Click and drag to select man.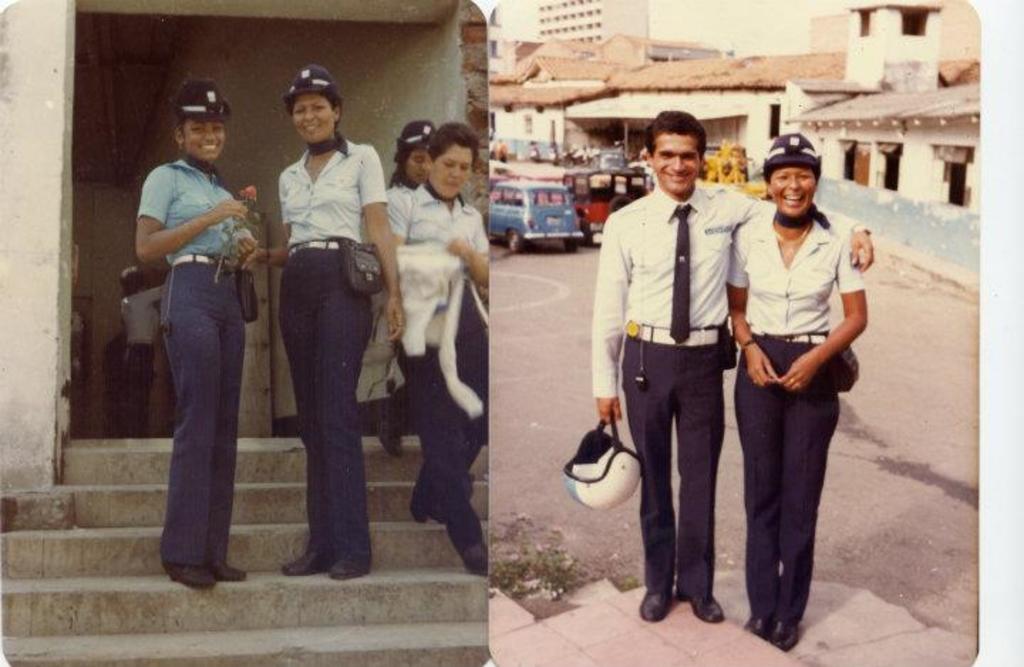
Selection: Rect(590, 105, 876, 623).
